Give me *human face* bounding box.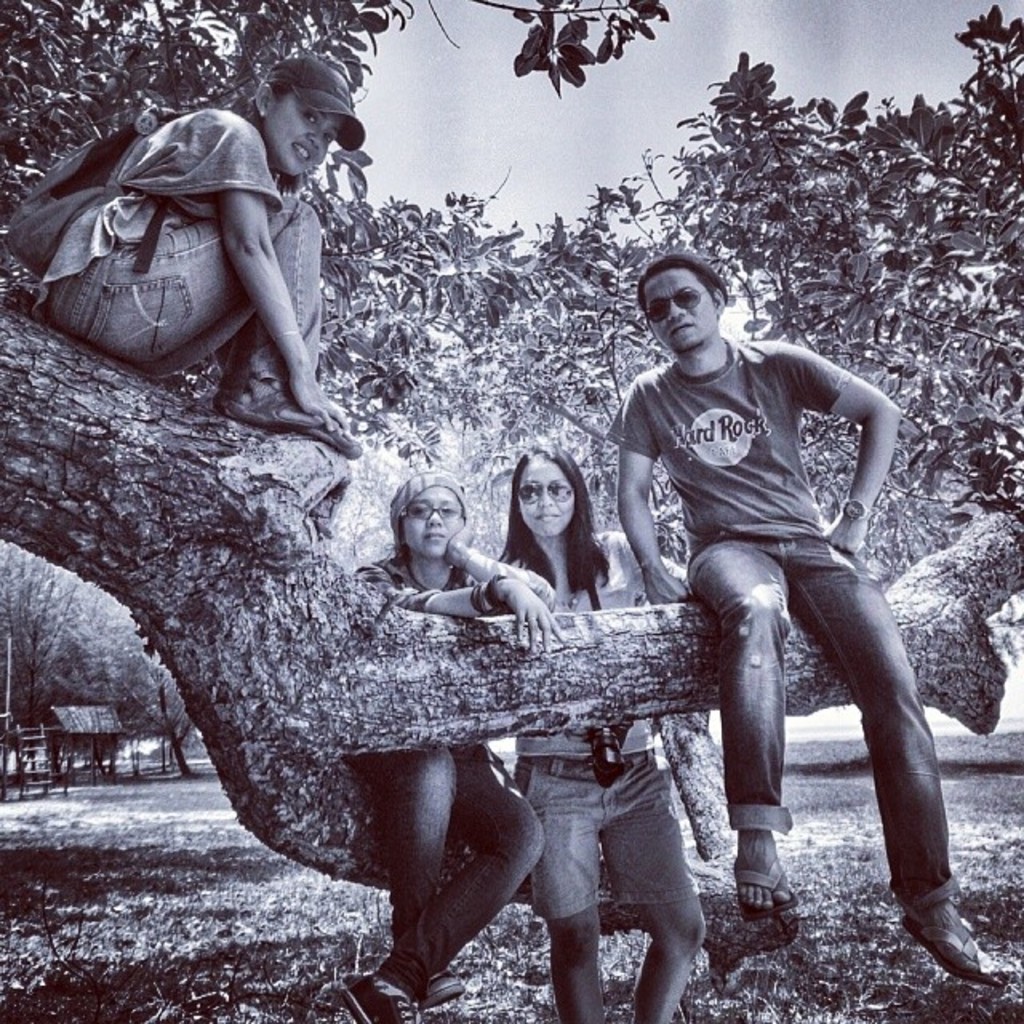
x1=515 y1=454 x2=574 y2=539.
